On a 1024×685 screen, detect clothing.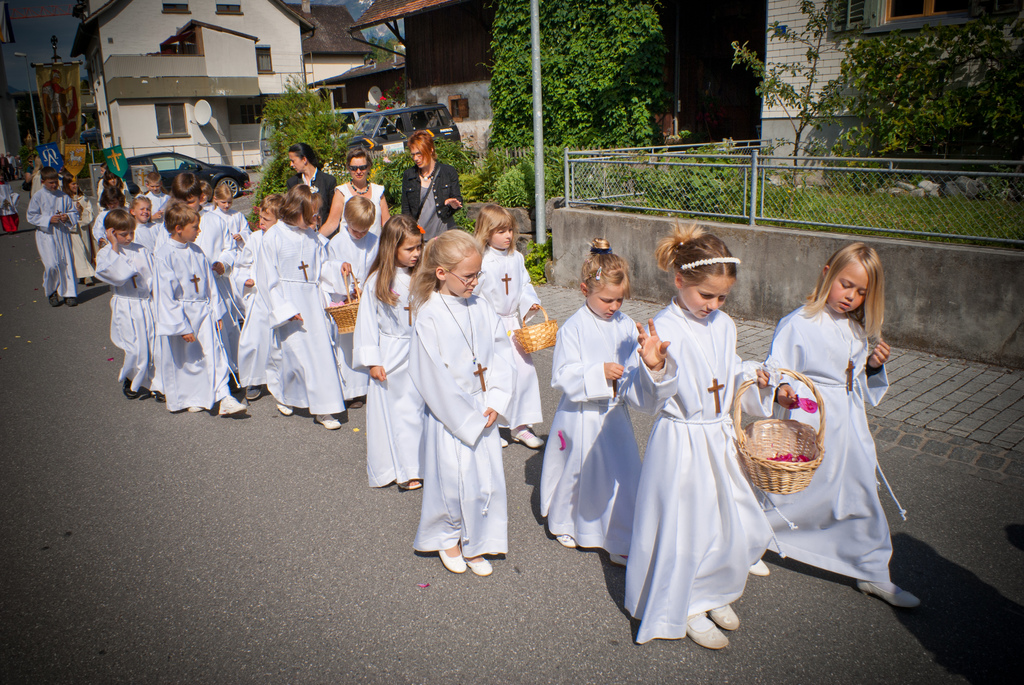
[left=164, top=238, right=236, bottom=407].
